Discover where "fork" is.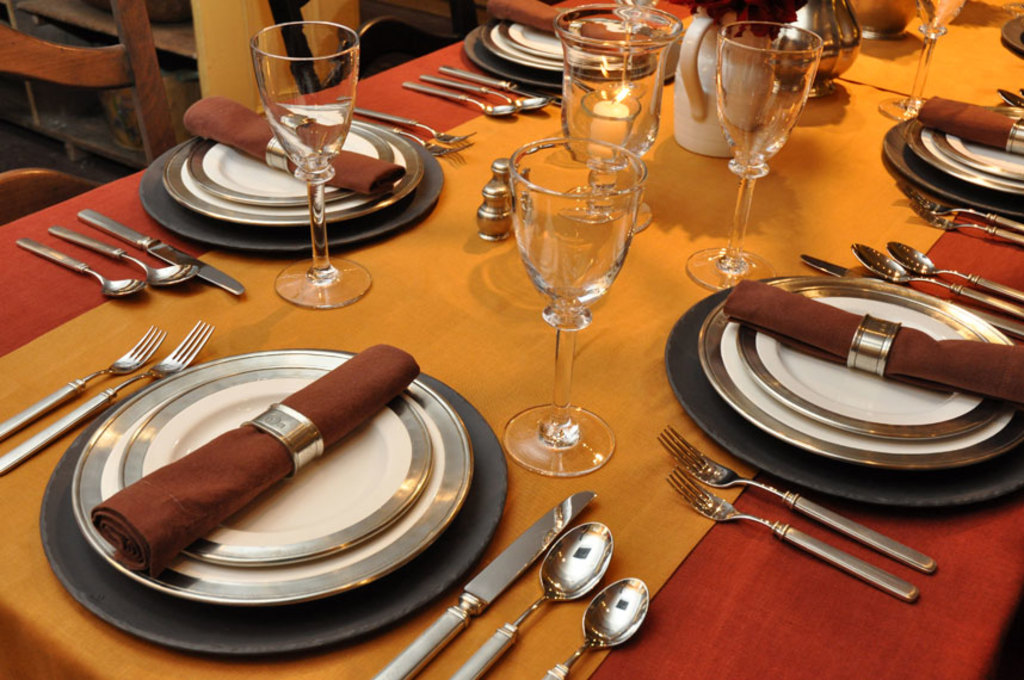
Discovered at Rect(1, 323, 168, 438).
